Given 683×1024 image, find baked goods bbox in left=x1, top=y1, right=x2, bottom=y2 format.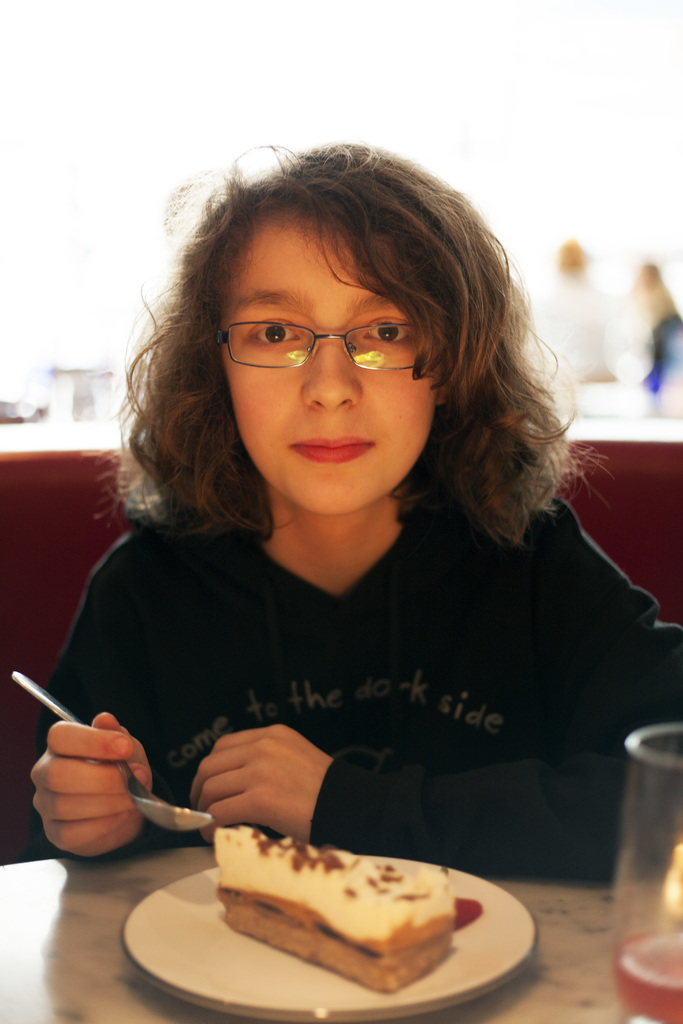
left=213, top=822, right=456, bottom=987.
